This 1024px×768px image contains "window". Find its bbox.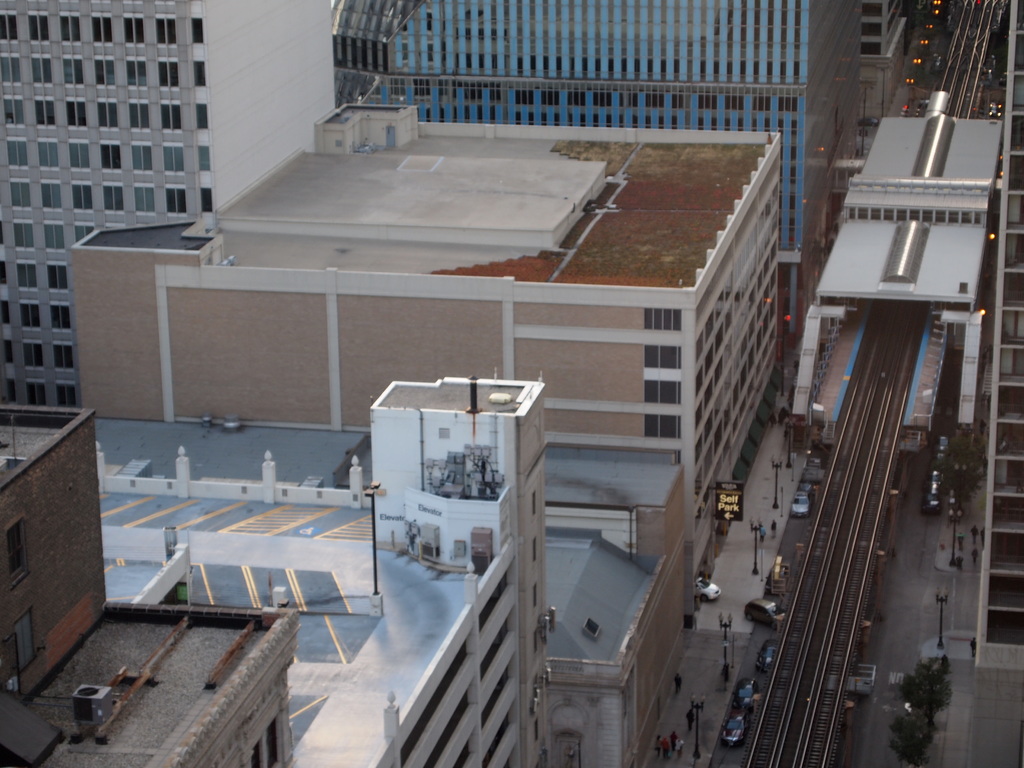
[990,616,1023,648].
